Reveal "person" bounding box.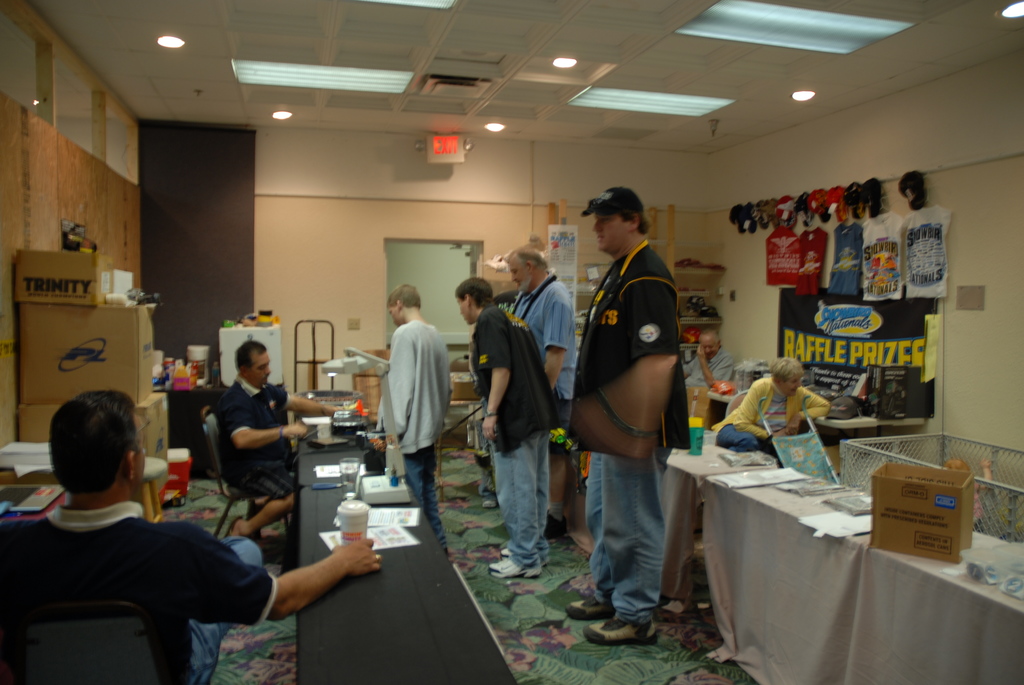
Revealed: {"x1": 1, "y1": 383, "x2": 387, "y2": 684}.
